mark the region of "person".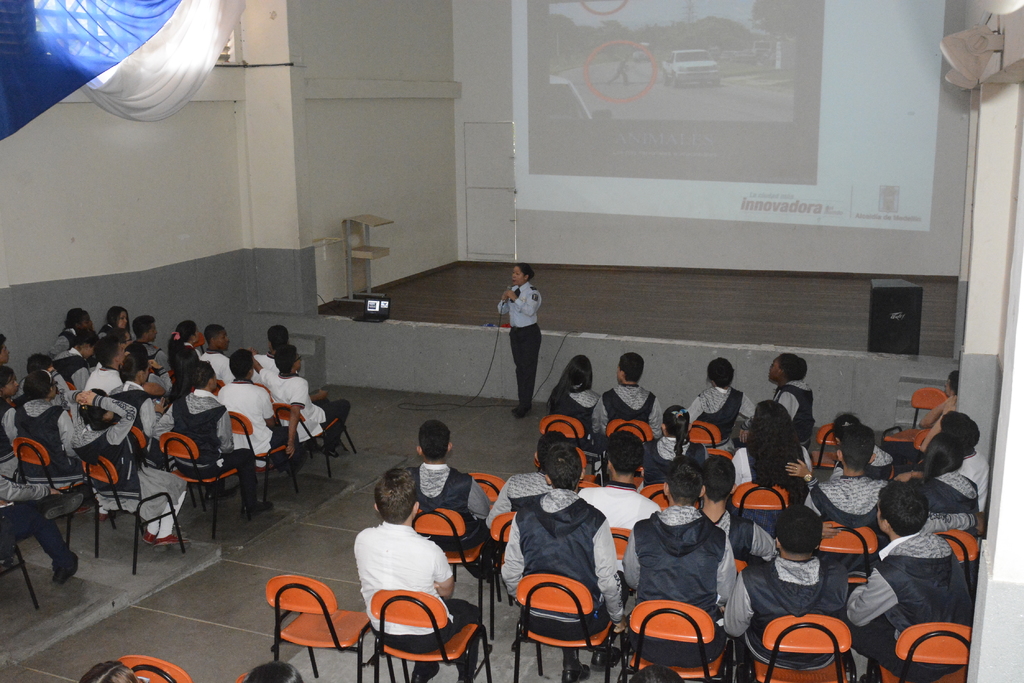
Region: 481:433:582:599.
